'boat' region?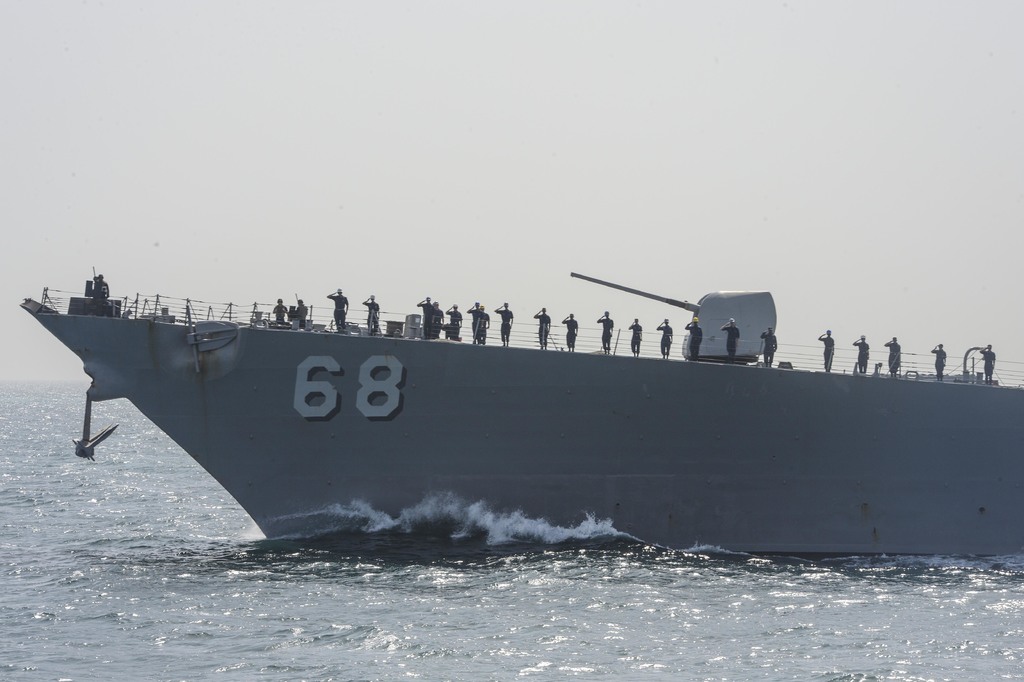
(56,245,922,545)
